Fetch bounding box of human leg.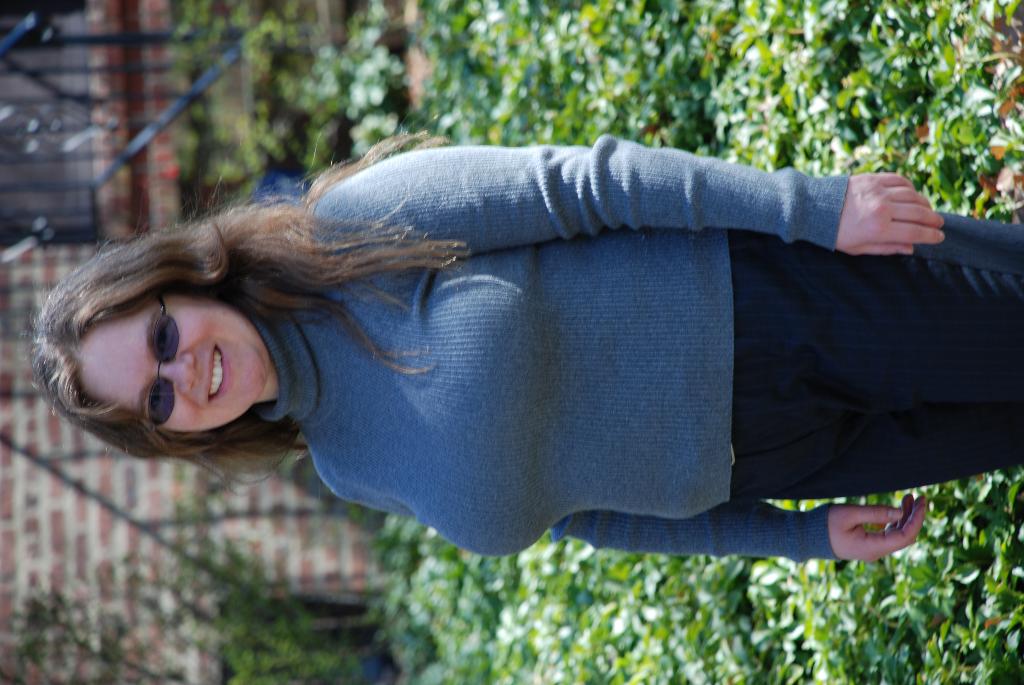
Bbox: BBox(726, 393, 1023, 497).
